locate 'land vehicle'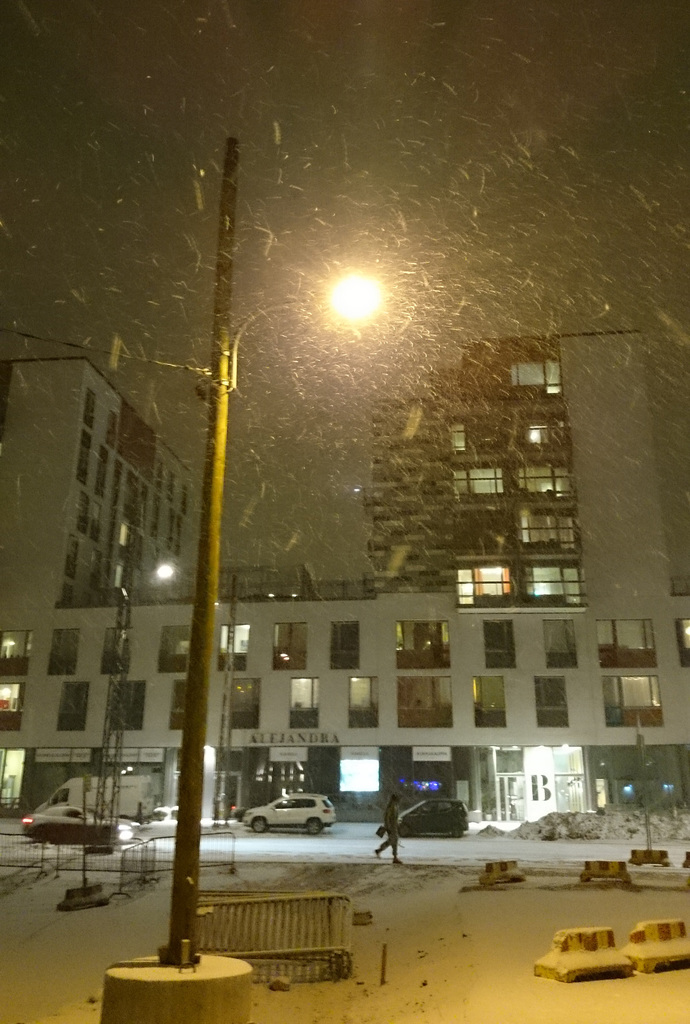
[21, 808, 92, 832]
